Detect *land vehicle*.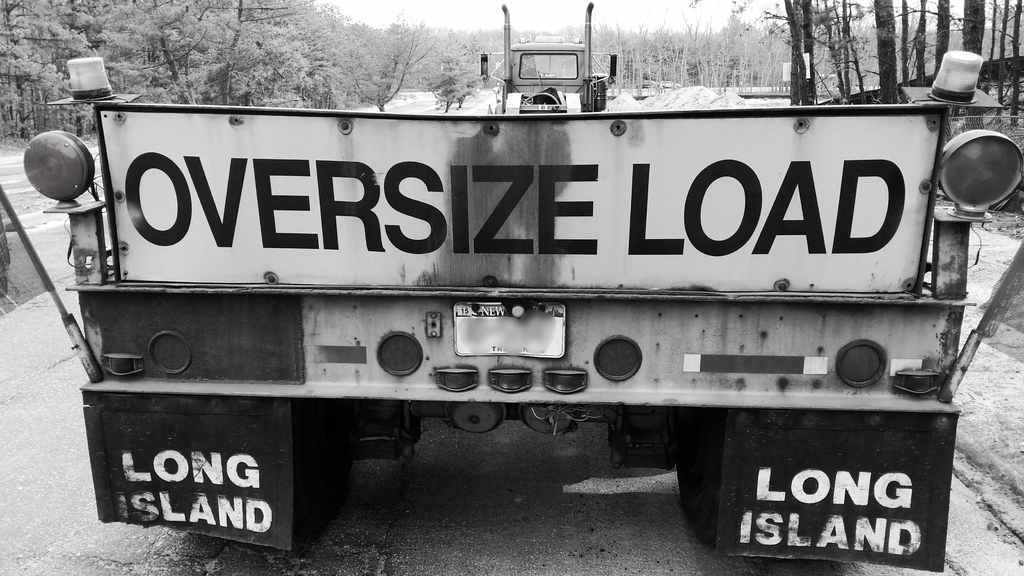
Detected at {"x1": 0, "y1": 39, "x2": 986, "y2": 524}.
